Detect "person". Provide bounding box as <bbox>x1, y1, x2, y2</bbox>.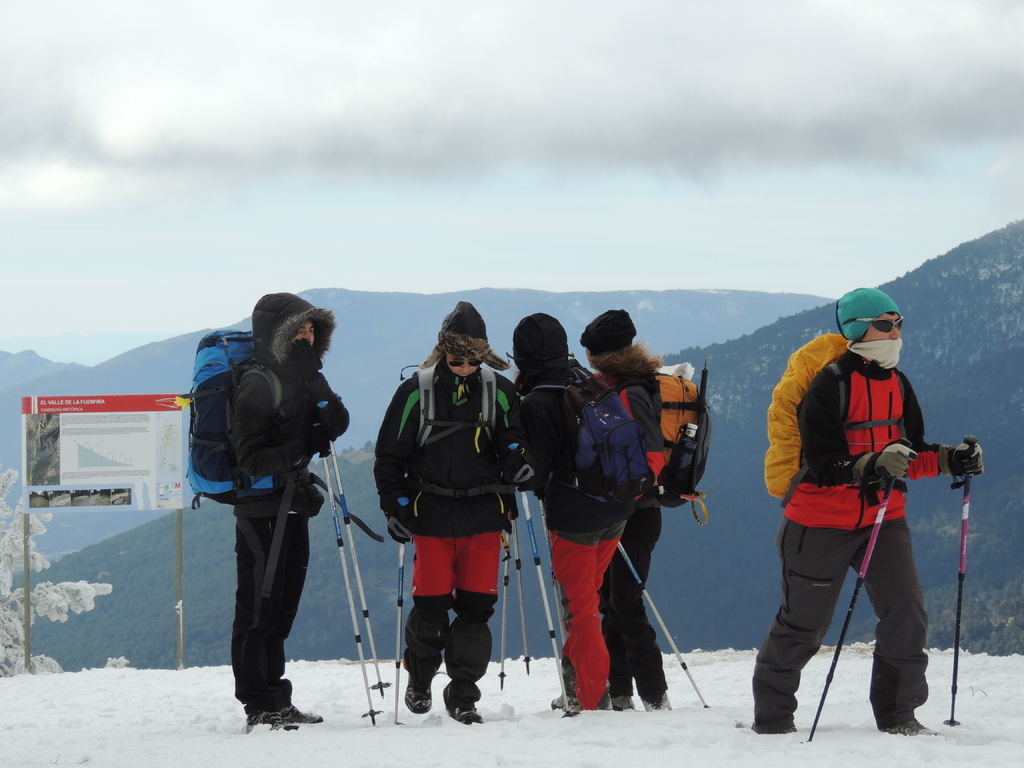
<bbox>367, 303, 513, 725</bbox>.
